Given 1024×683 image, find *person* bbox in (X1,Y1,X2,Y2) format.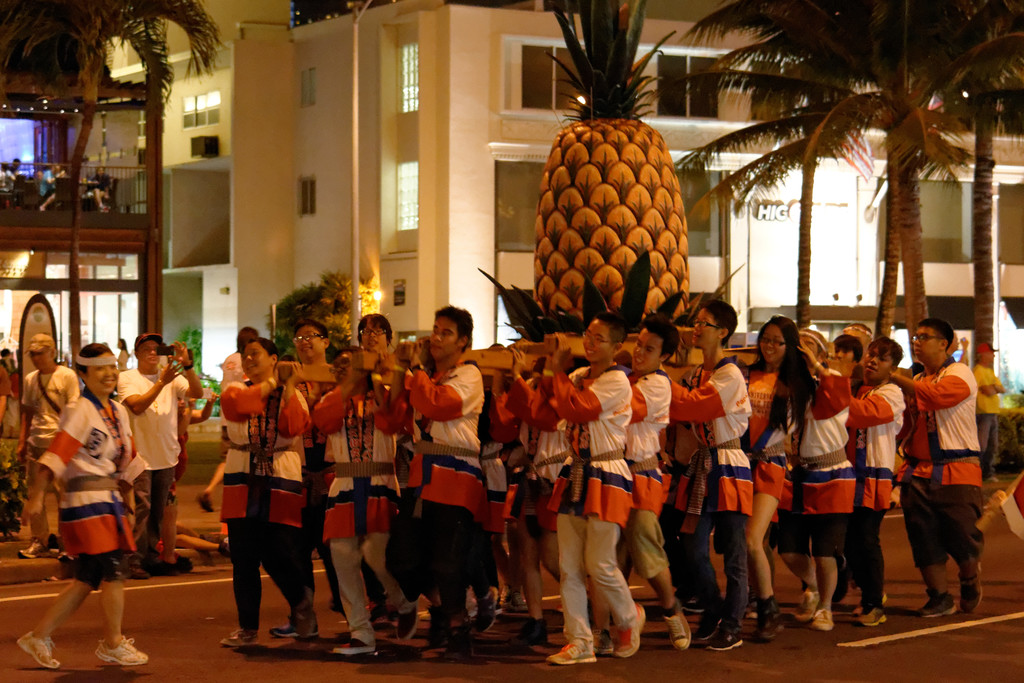
(16,332,90,559).
